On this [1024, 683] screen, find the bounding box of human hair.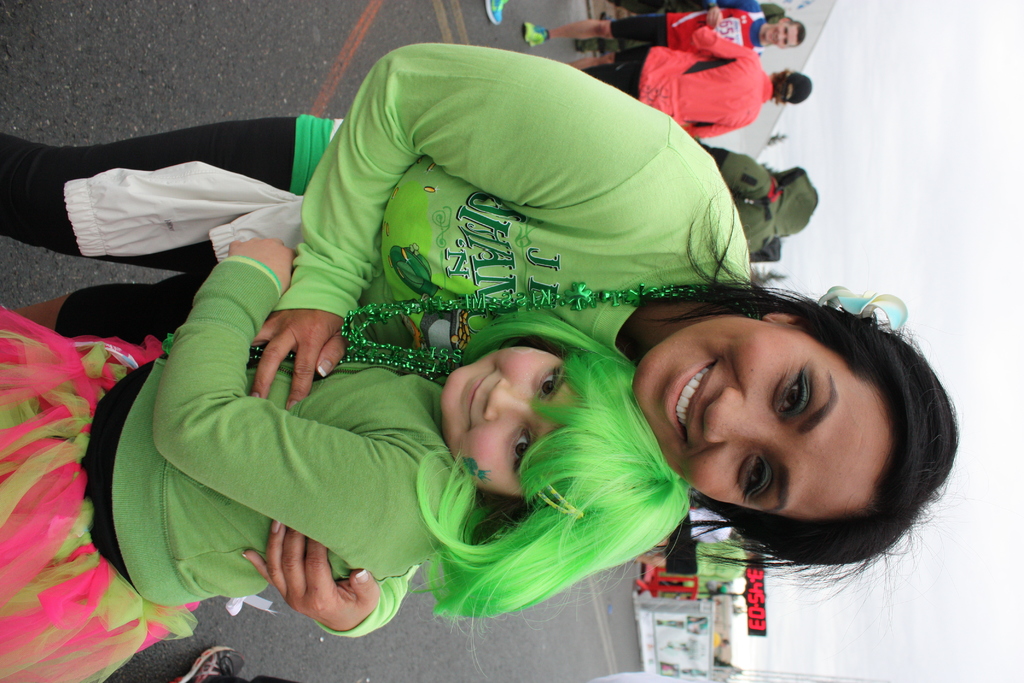
Bounding box: {"left": 611, "top": 193, "right": 961, "bottom": 614}.
